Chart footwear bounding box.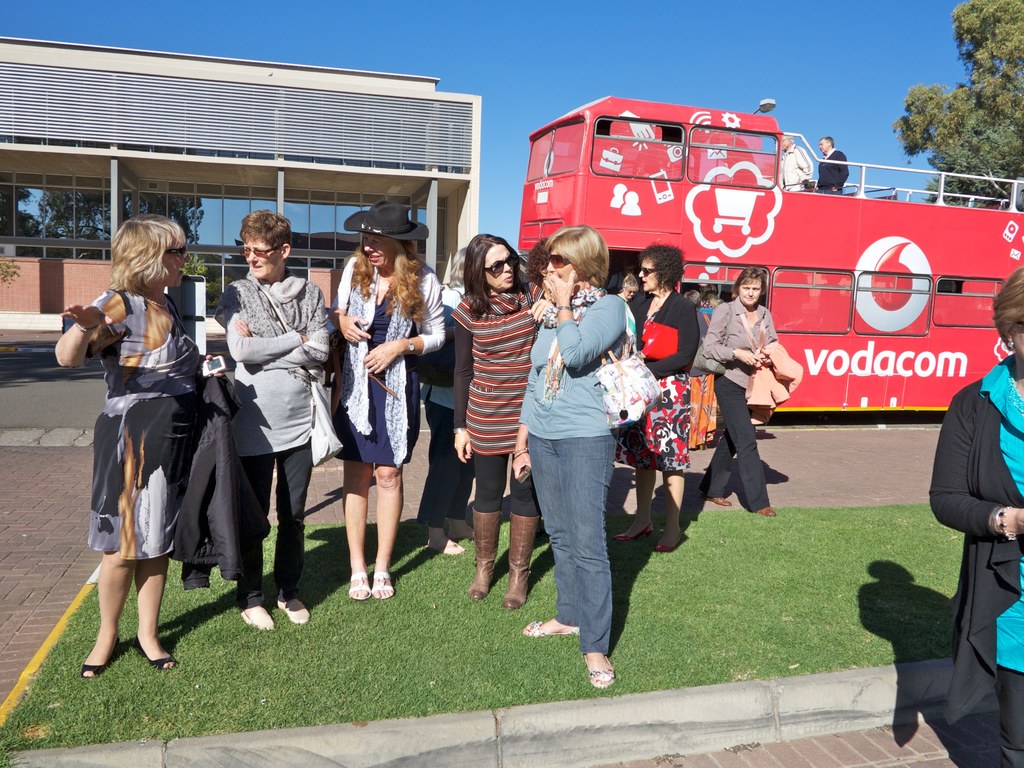
Charted: Rect(524, 621, 579, 637).
